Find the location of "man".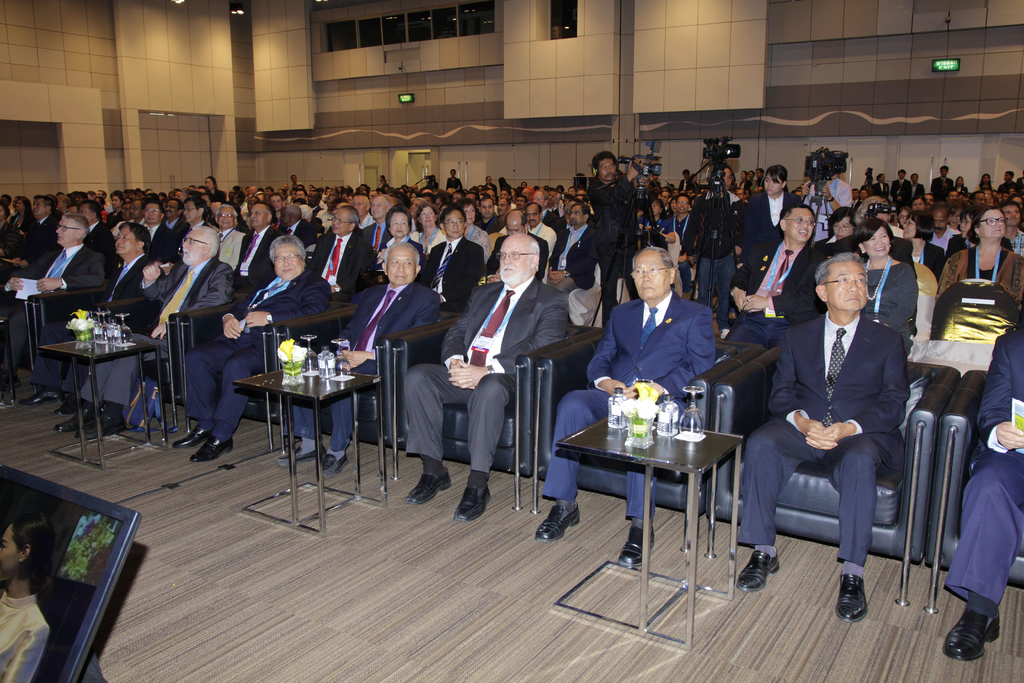
Location: left=890, top=167, right=912, bottom=211.
